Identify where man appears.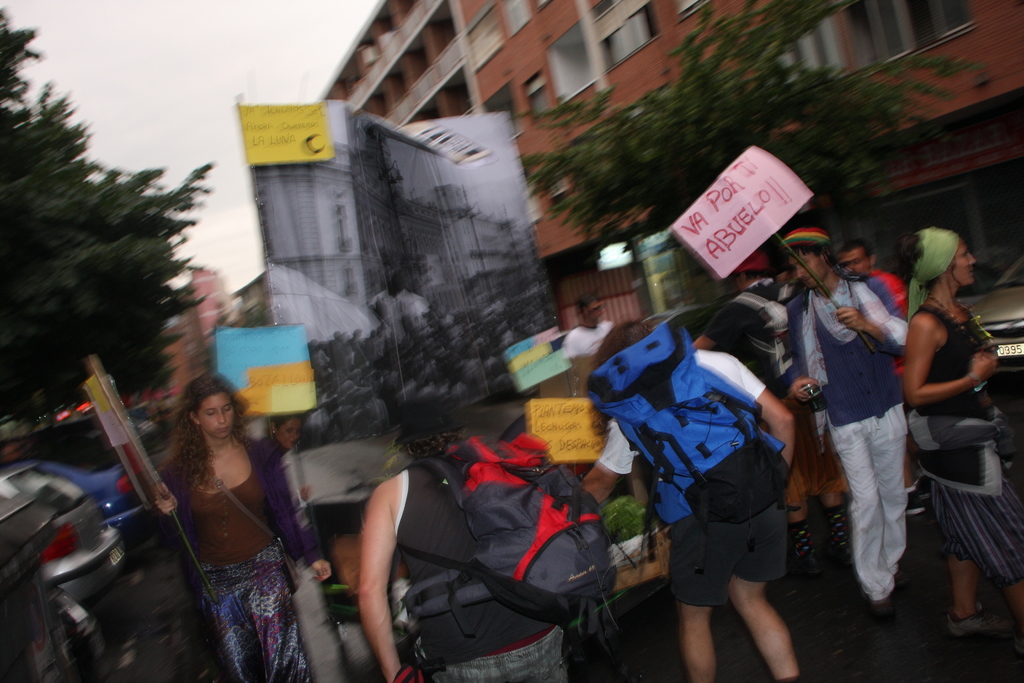
Appears at <box>794,236,907,625</box>.
